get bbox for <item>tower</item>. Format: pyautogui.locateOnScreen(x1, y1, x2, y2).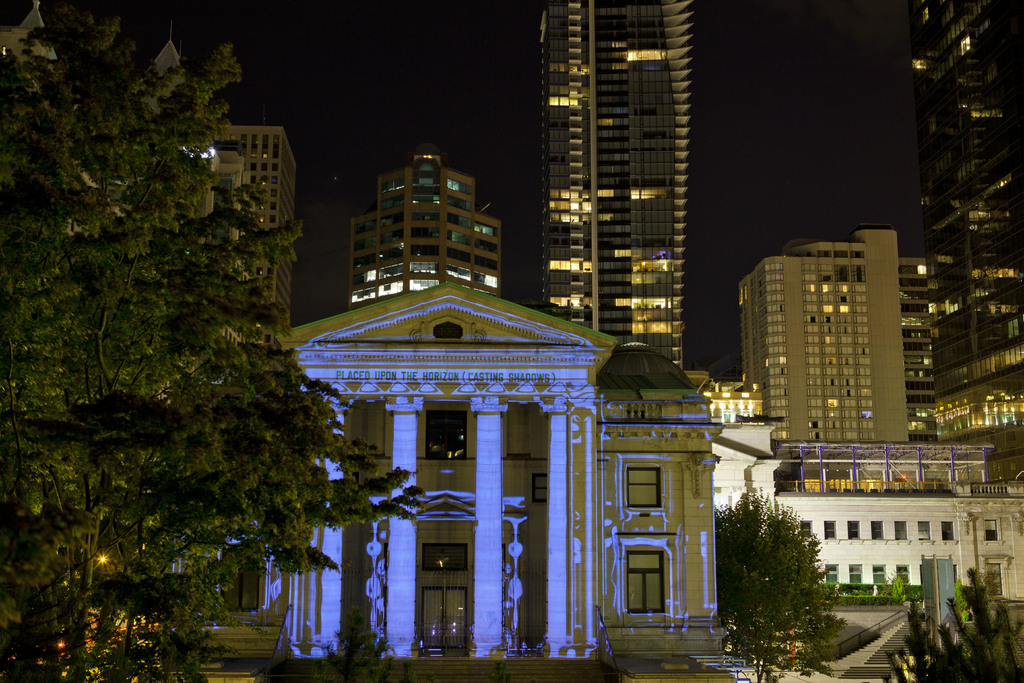
pyautogui.locateOnScreen(536, 0, 700, 373).
